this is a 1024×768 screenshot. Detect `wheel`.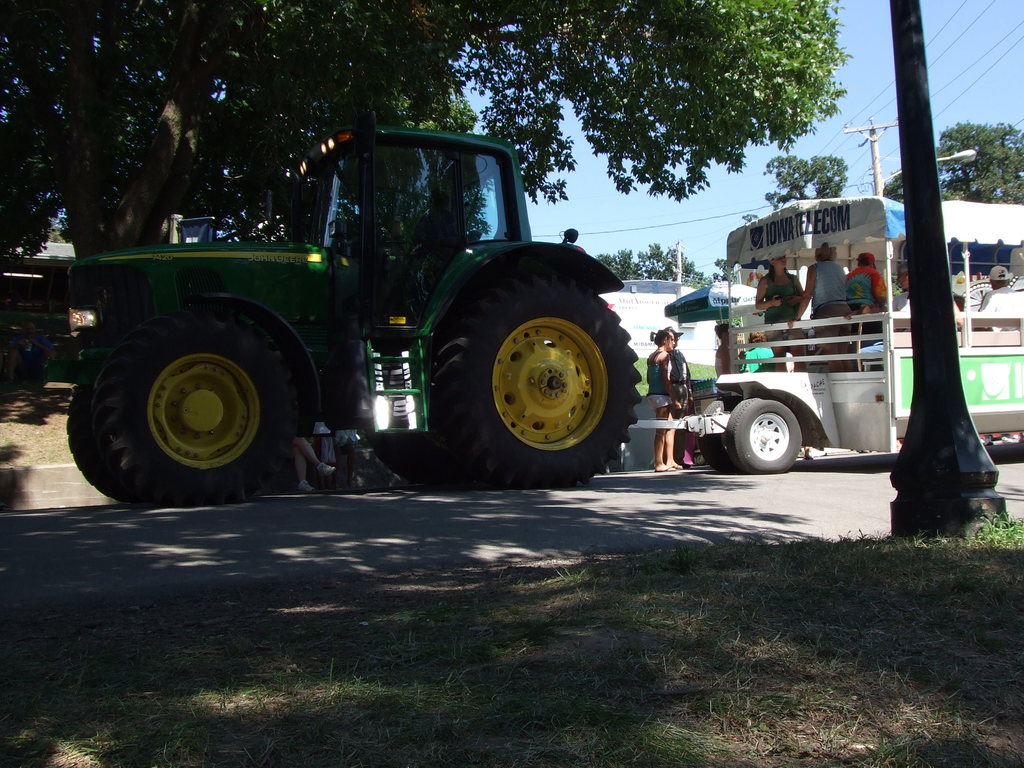
Rect(438, 272, 637, 492).
